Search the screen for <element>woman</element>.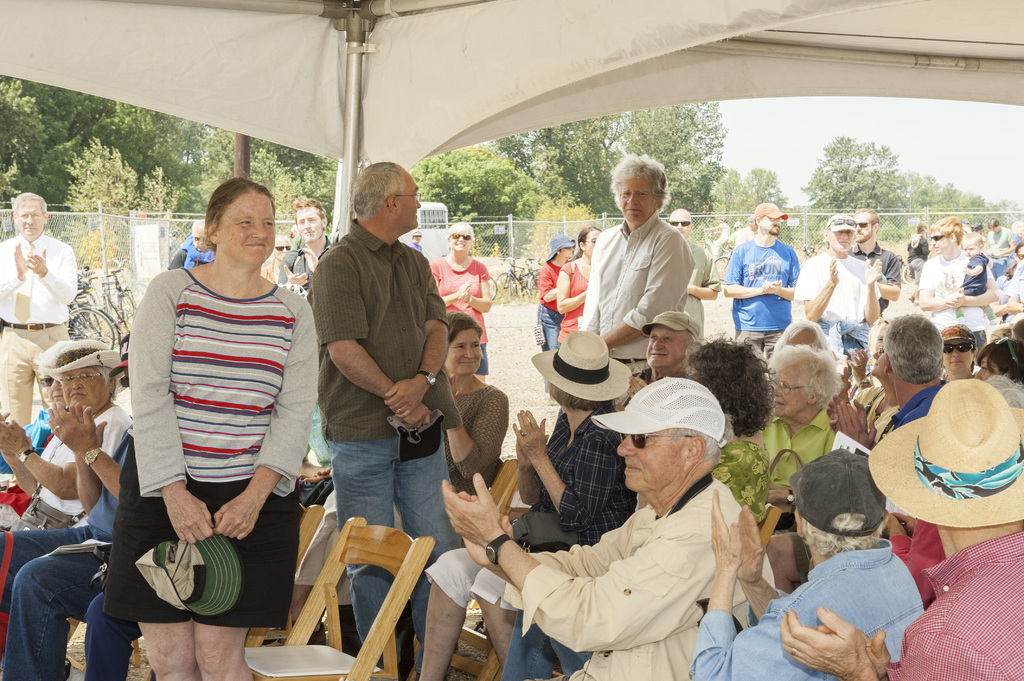
Found at Rect(556, 225, 601, 344).
